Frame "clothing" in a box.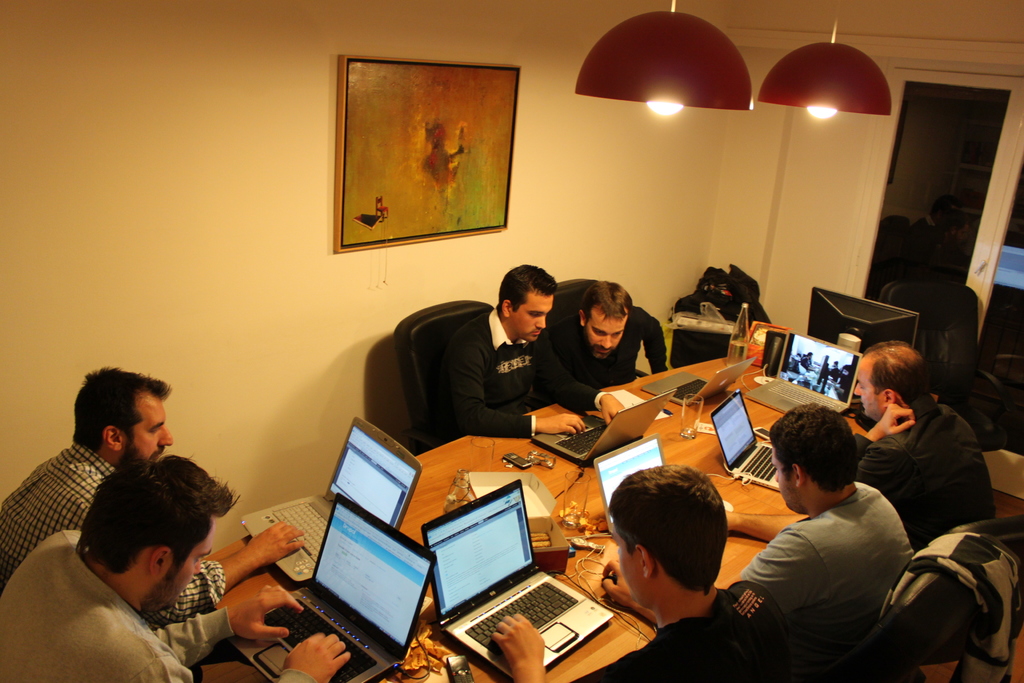
[0, 527, 317, 682].
